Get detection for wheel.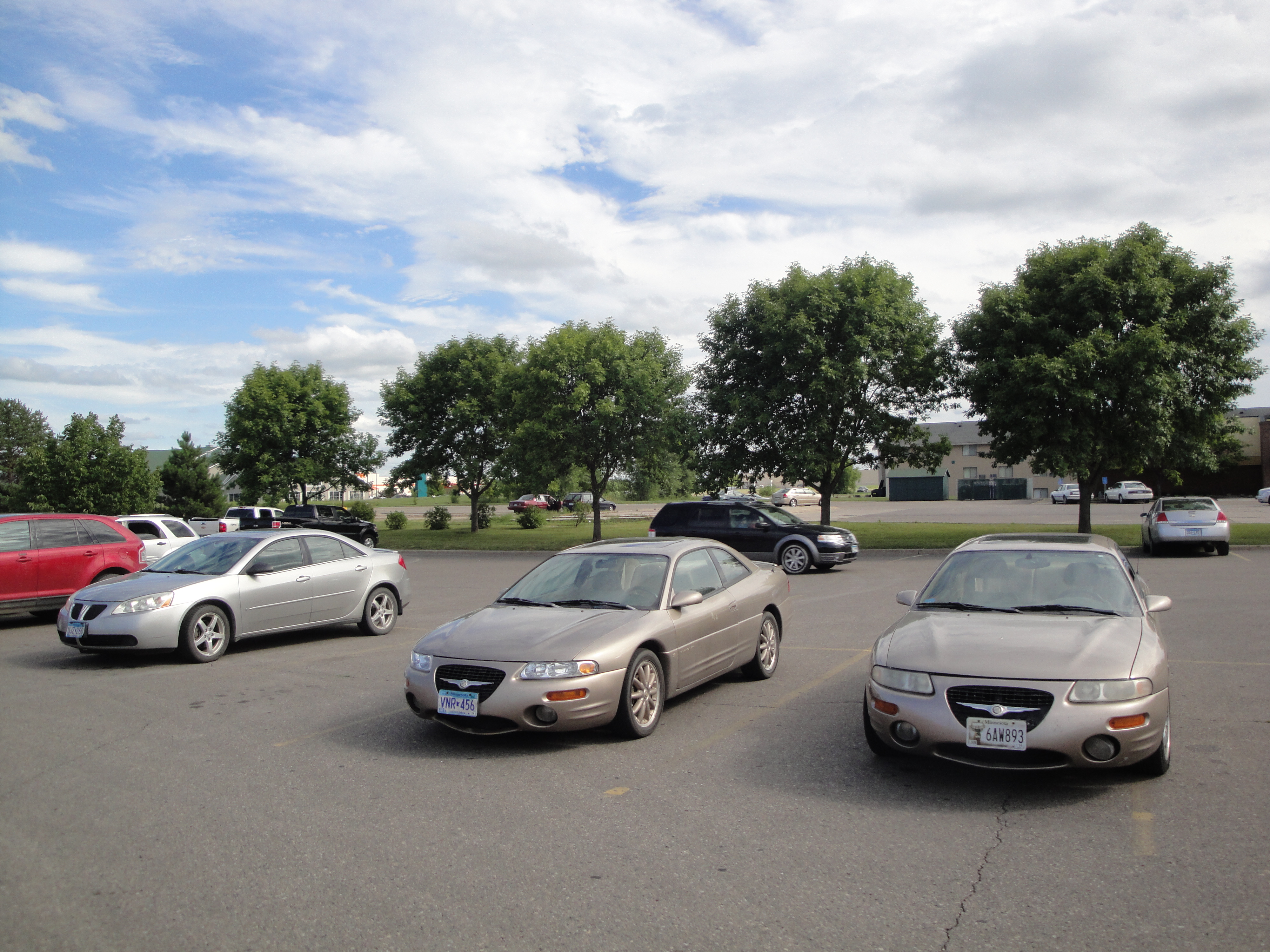
Detection: bbox(338, 158, 339, 159).
